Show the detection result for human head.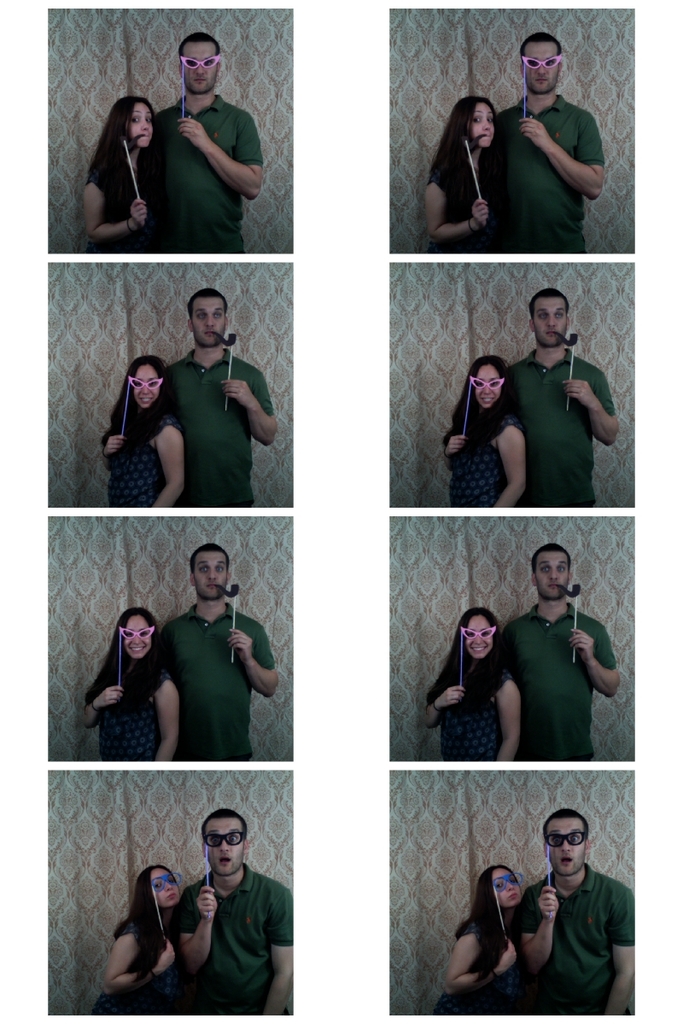
select_region(180, 34, 224, 97).
